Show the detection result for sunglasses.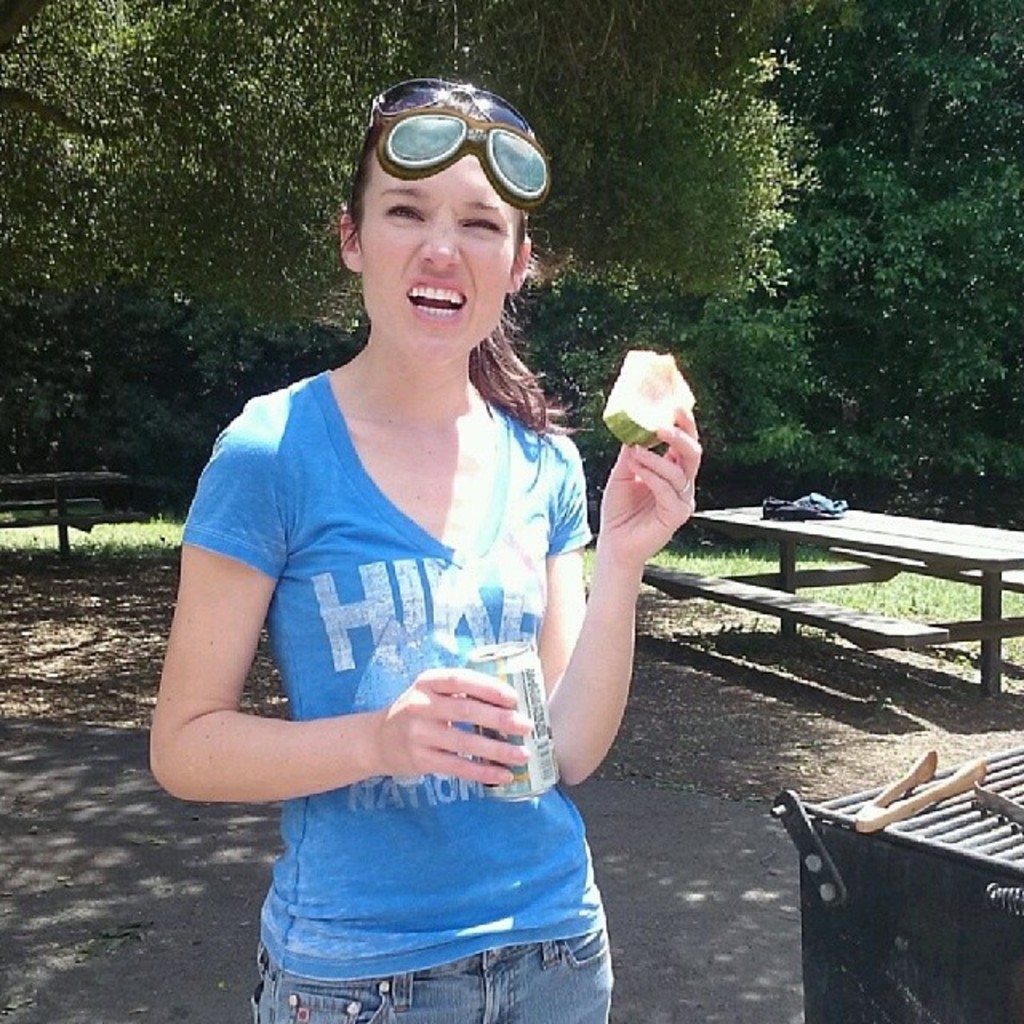
370/77/531/133.
